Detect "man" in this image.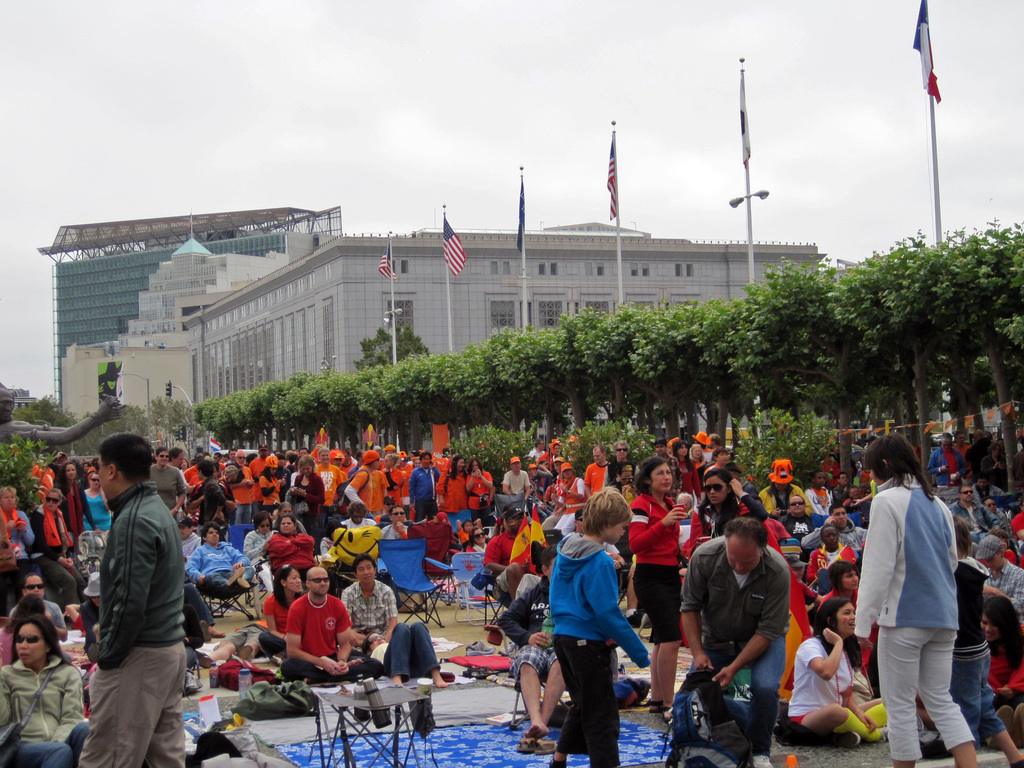
Detection: BBox(675, 519, 791, 765).
